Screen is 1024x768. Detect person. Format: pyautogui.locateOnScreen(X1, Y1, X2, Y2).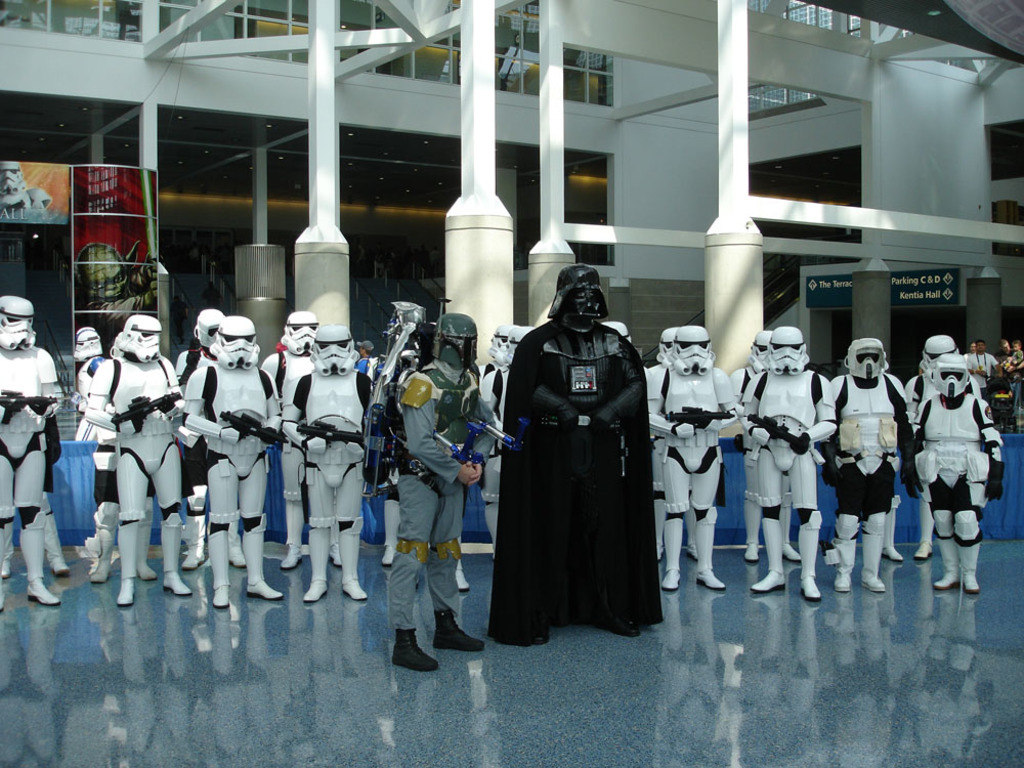
pyautogui.locateOnScreen(87, 311, 183, 605).
